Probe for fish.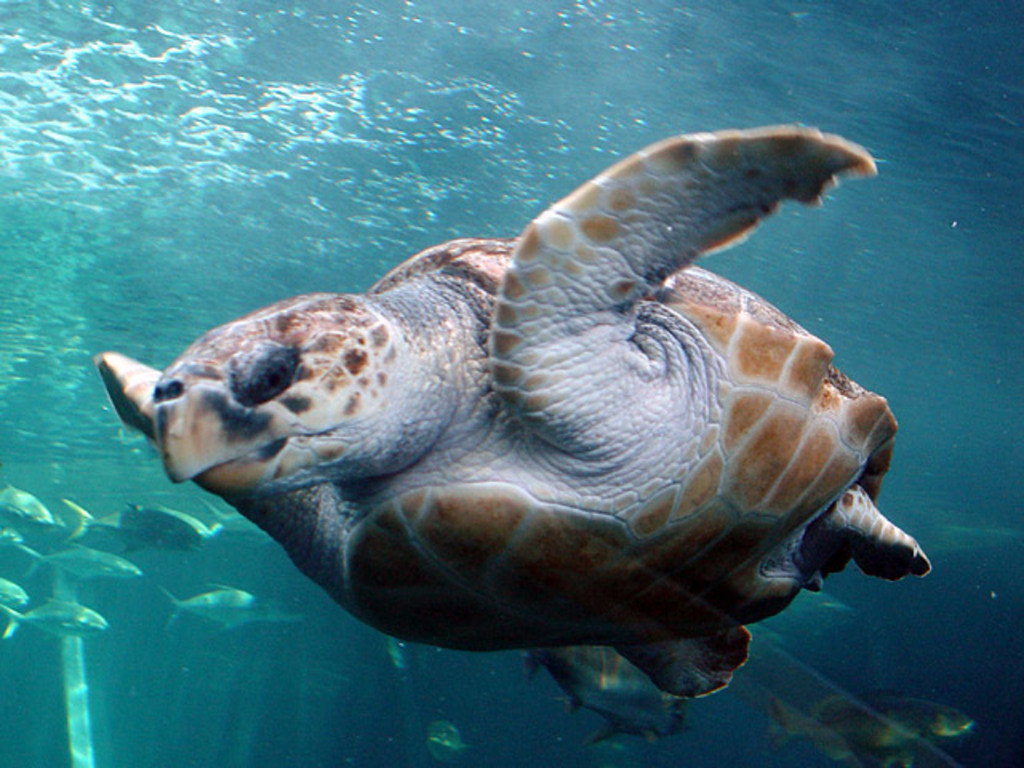
Probe result: 0, 482, 62, 531.
